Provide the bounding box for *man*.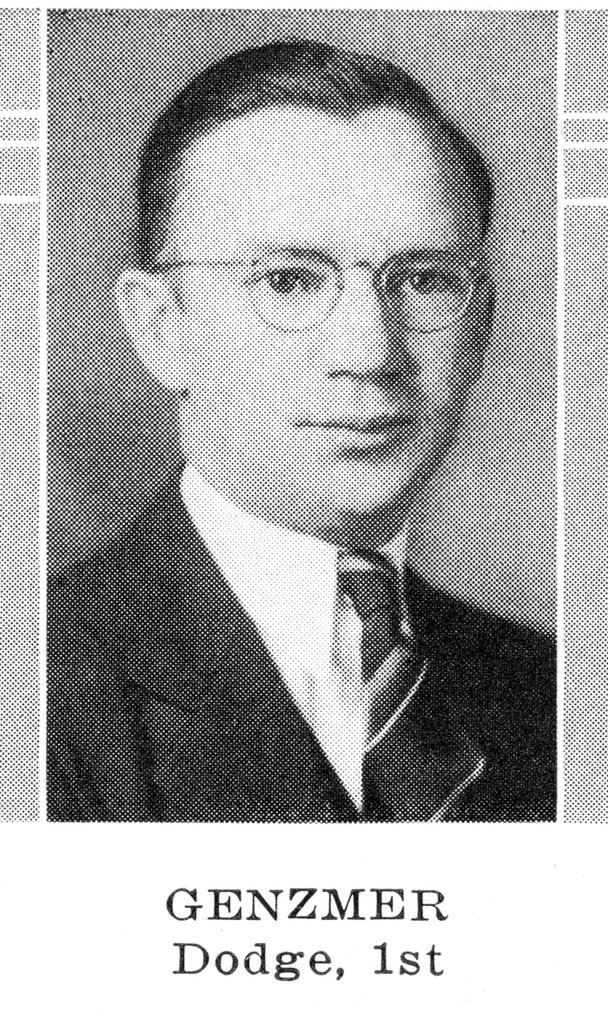
<bbox>69, 78, 570, 861</bbox>.
